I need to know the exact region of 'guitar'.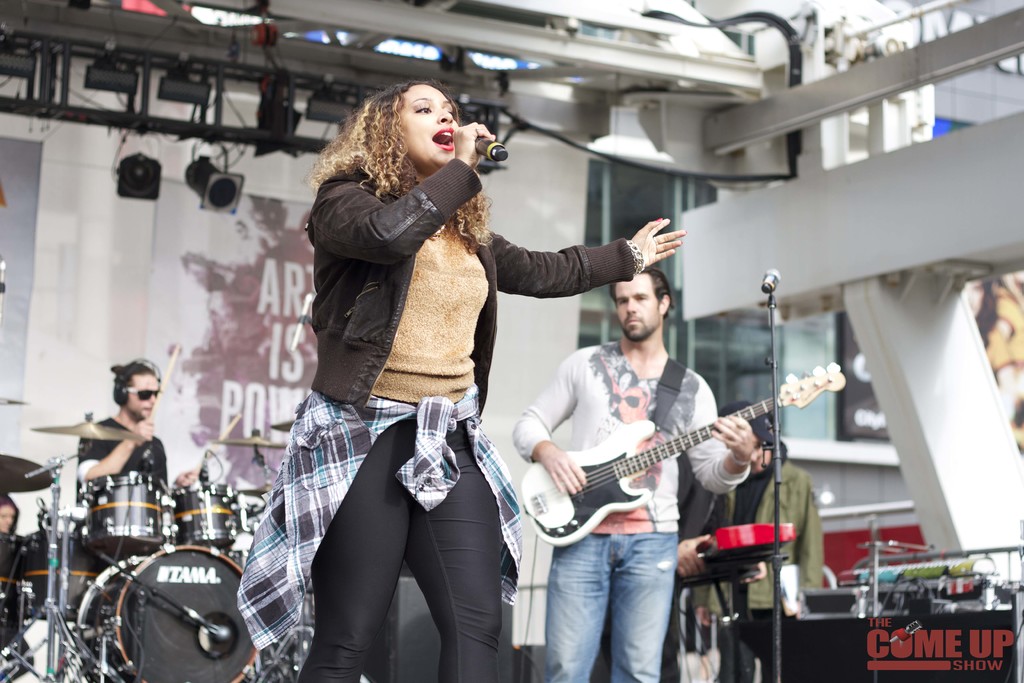
Region: [left=509, top=374, right=824, bottom=555].
